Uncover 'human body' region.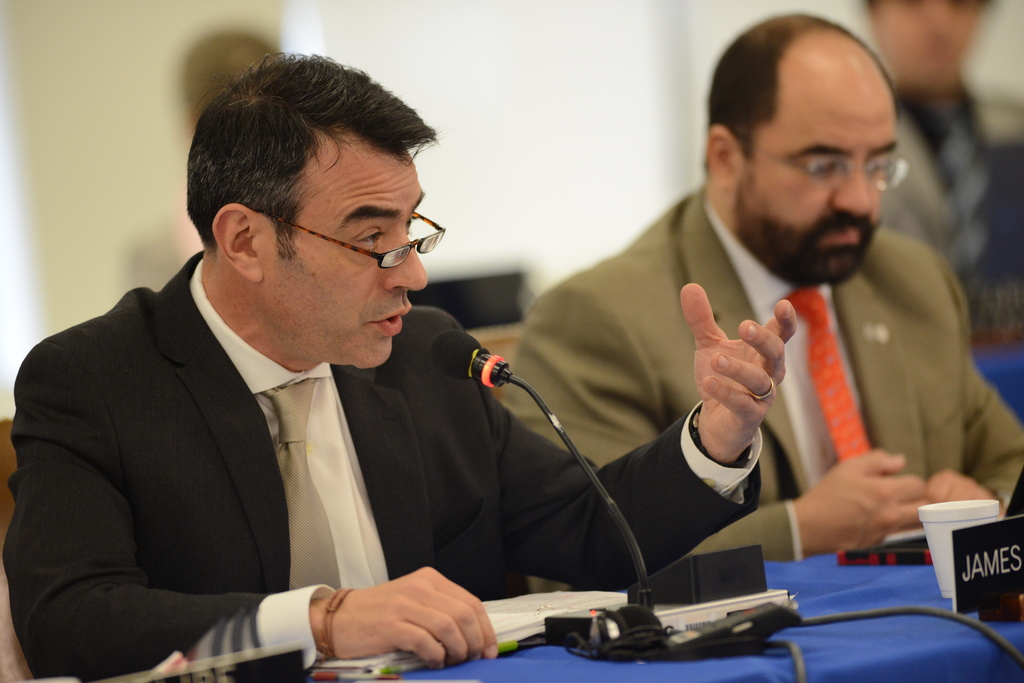
Uncovered: [498,11,1019,561].
